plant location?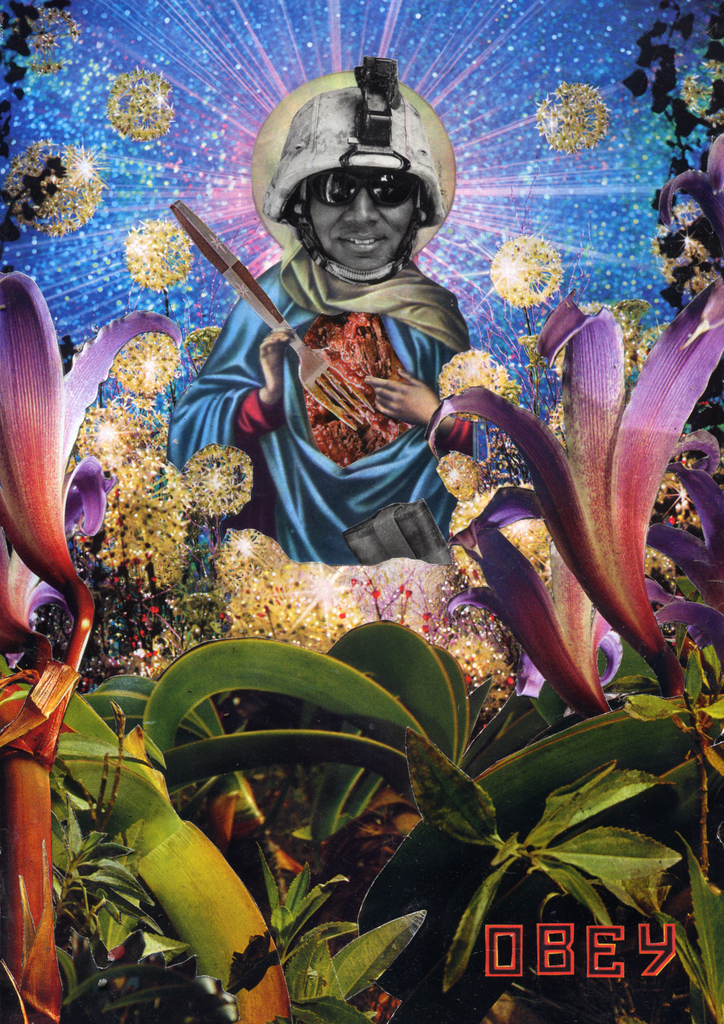
locate(81, 603, 723, 1021)
